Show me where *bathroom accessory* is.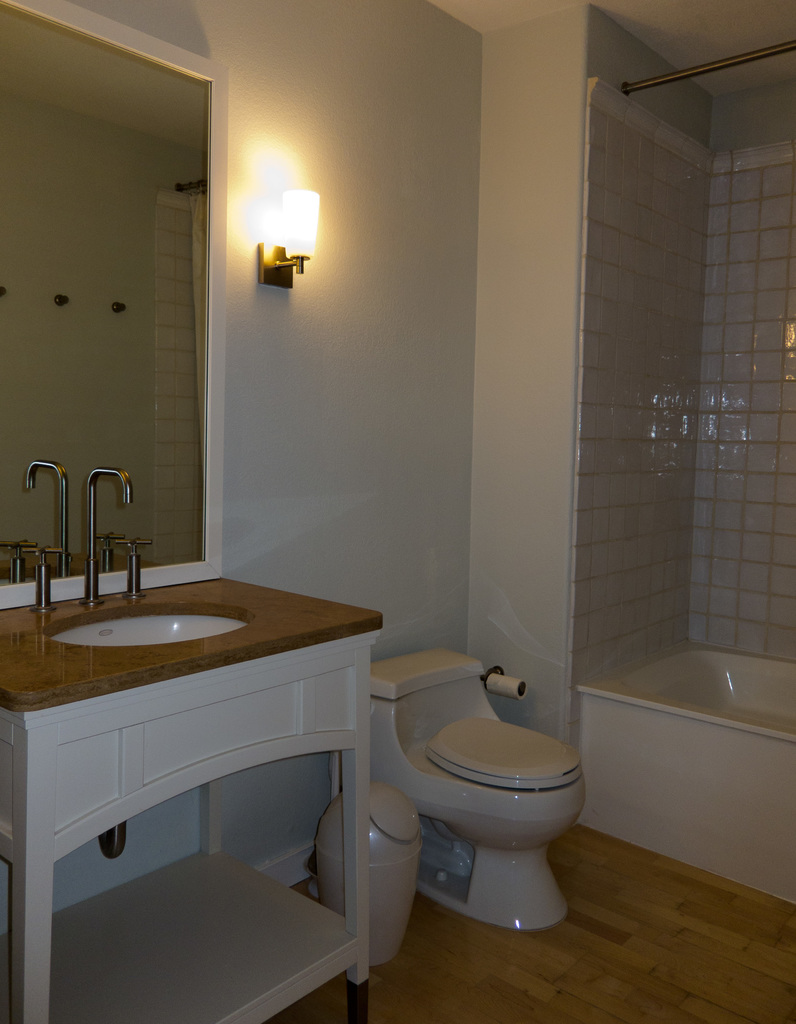
*bathroom accessory* is at left=359, top=629, right=587, bottom=939.
